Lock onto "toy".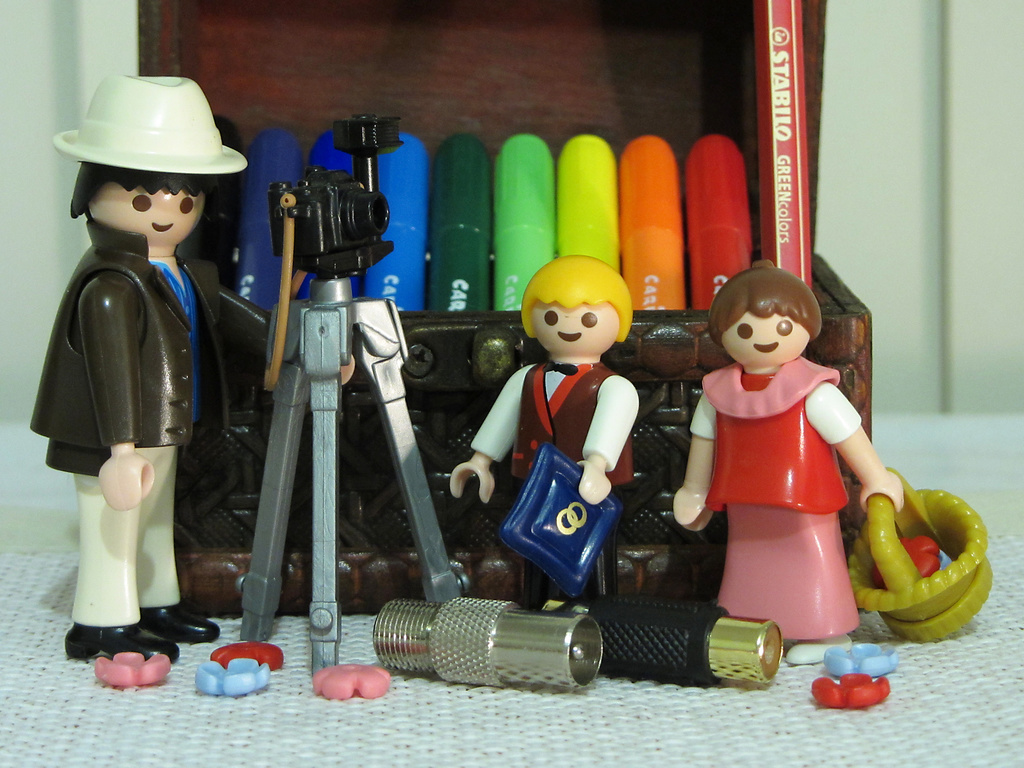
Locked: (left=809, top=671, right=887, bottom=709).
